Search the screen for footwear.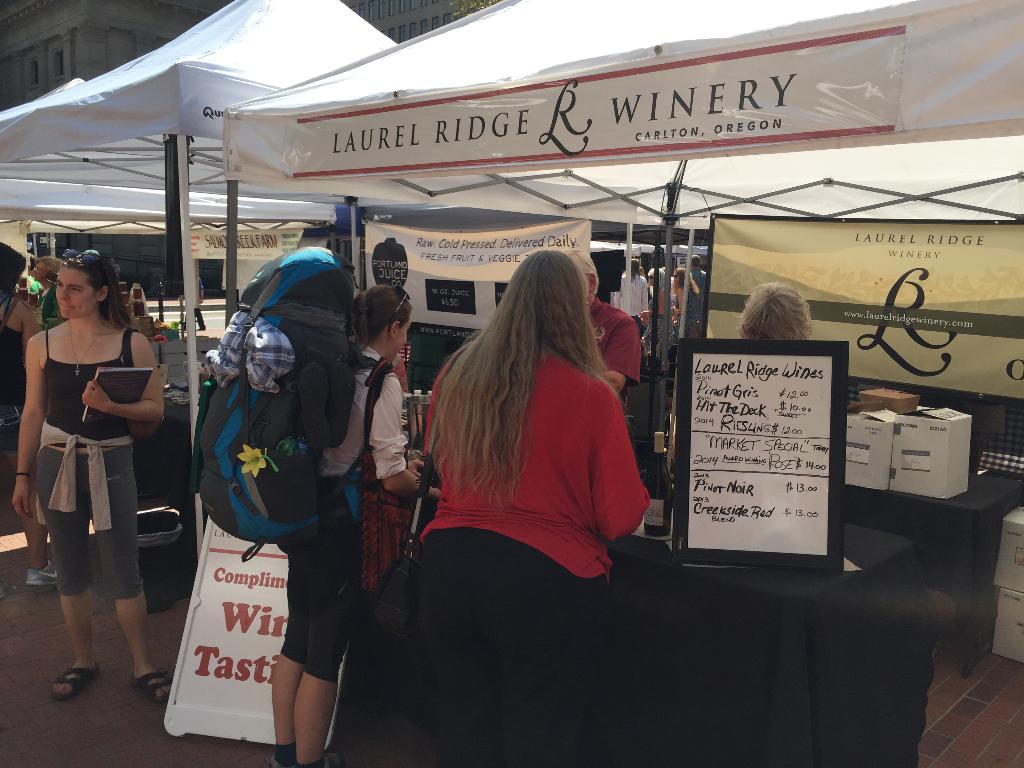
Found at [x1=132, y1=665, x2=165, y2=705].
